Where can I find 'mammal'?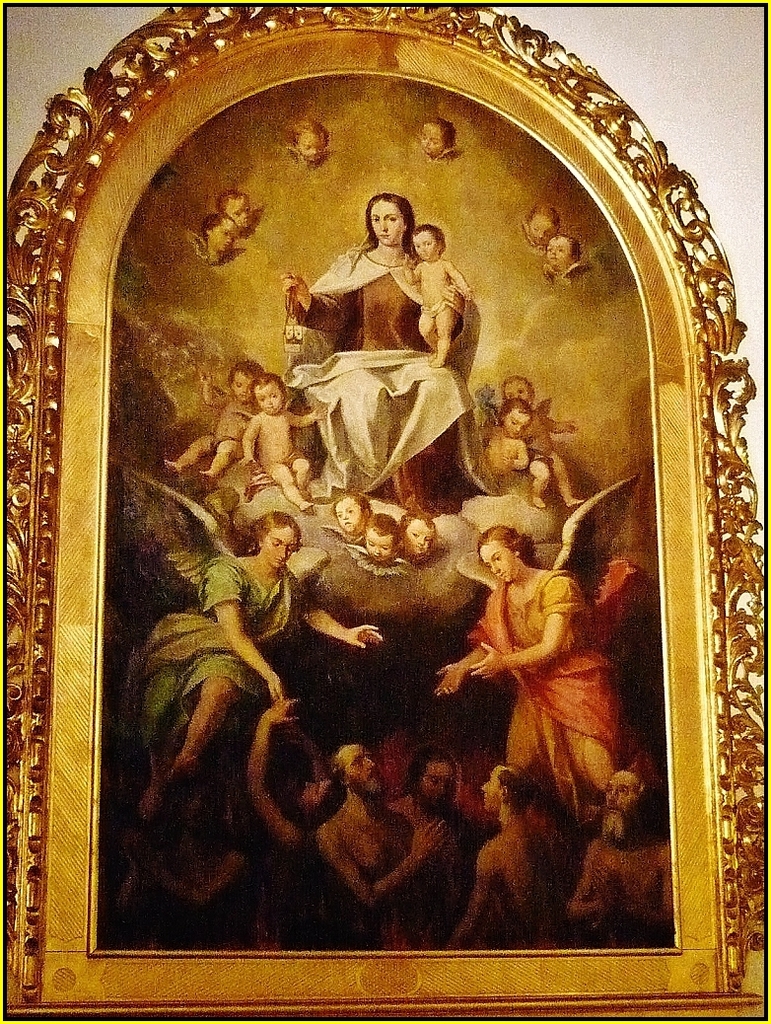
You can find it at bbox(317, 738, 453, 951).
